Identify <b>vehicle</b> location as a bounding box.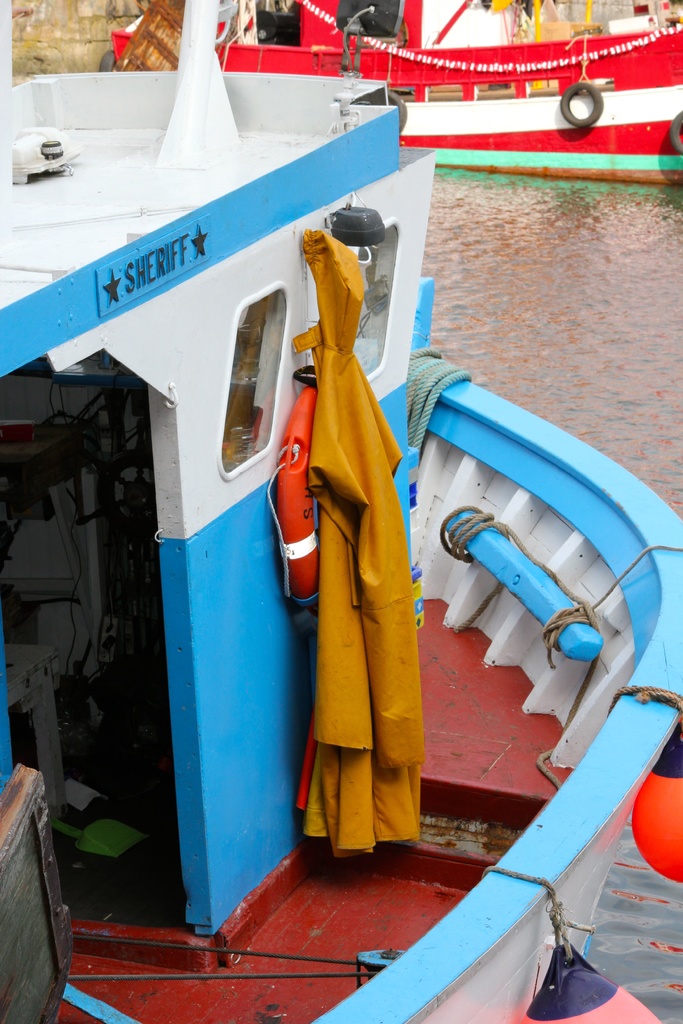
Rect(0, 0, 682, 1023).
